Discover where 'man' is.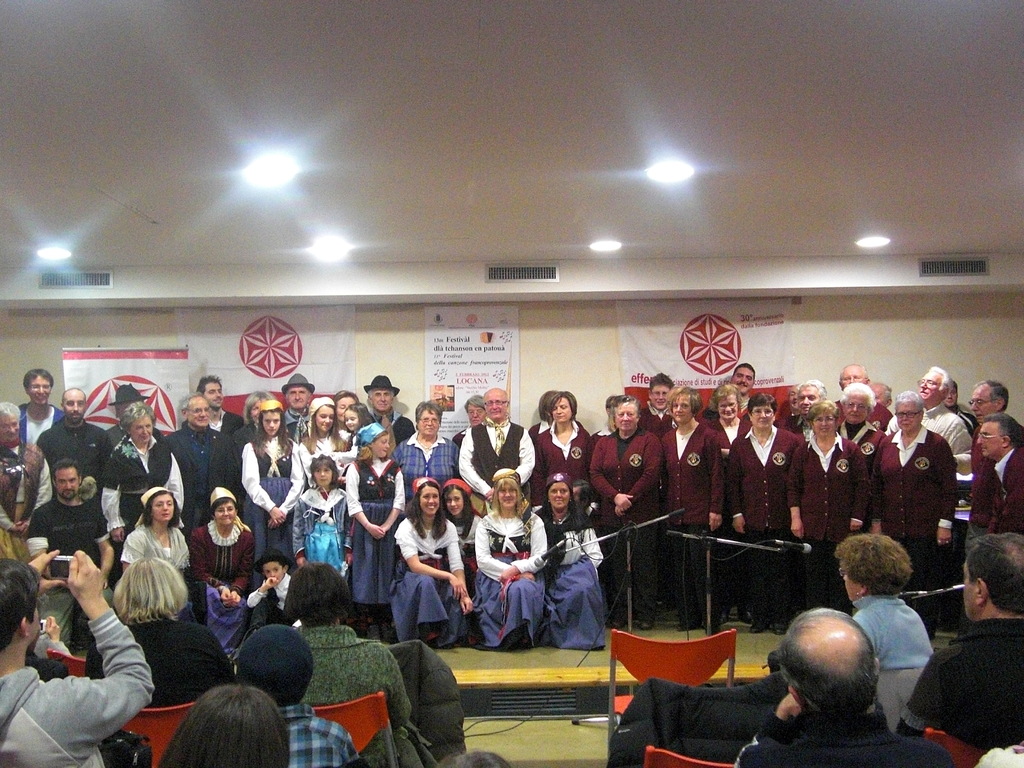
Discovered at <box>26,459,113,609</box>.
